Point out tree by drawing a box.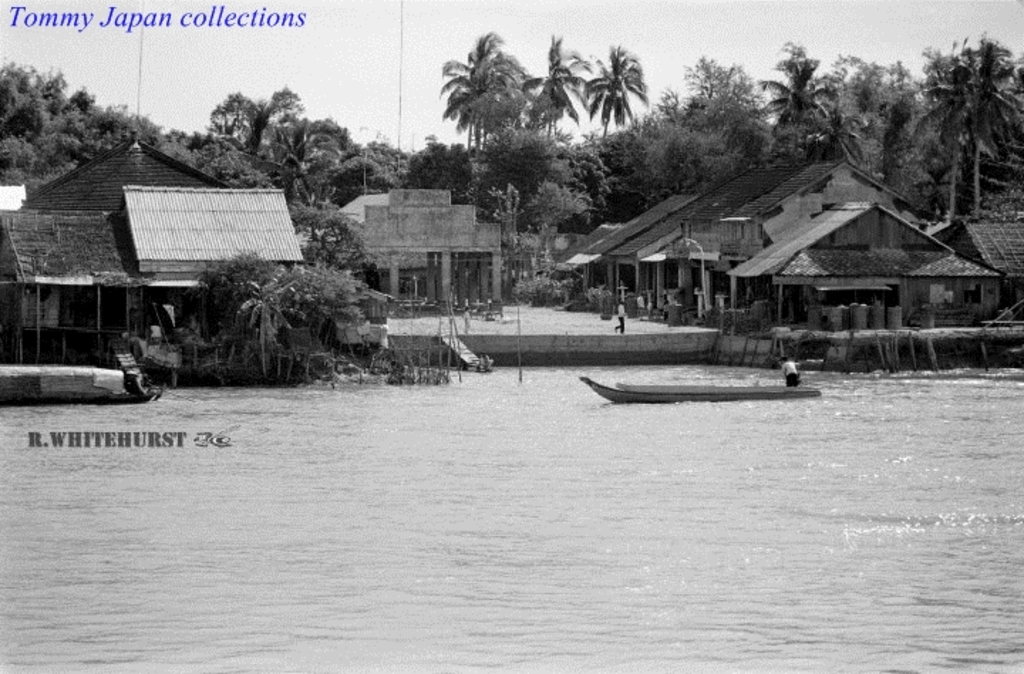
select_region(292, 95, 350, 175).
